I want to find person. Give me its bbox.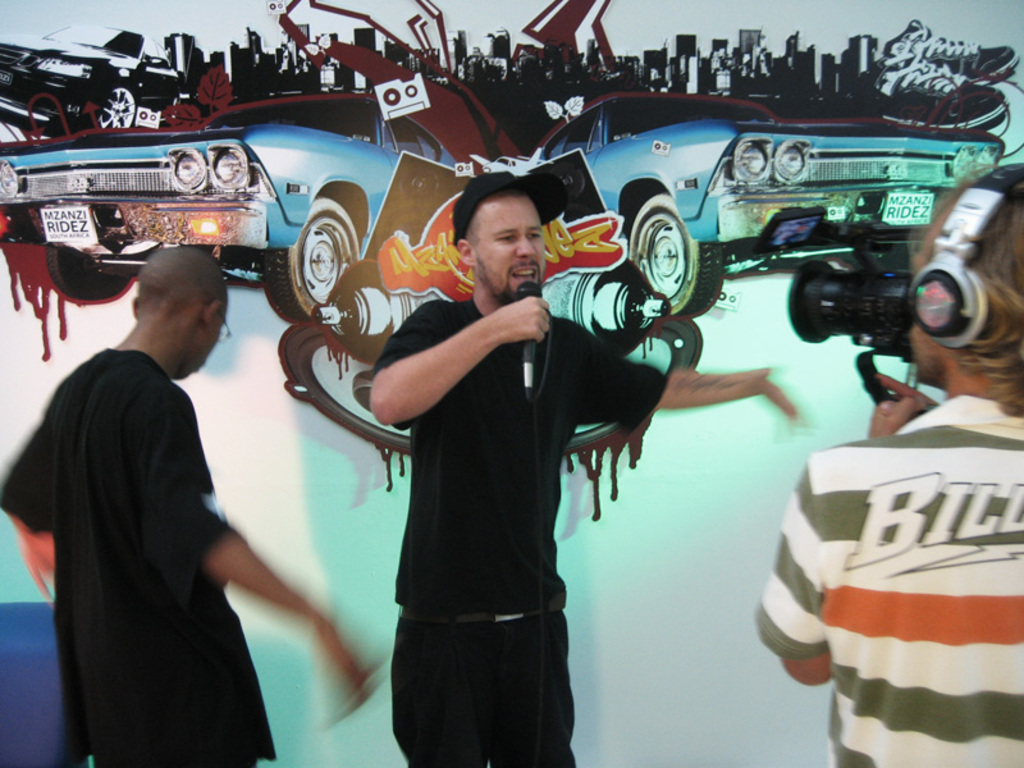
<bbox>0, 246, 372, 767</bbox>.
